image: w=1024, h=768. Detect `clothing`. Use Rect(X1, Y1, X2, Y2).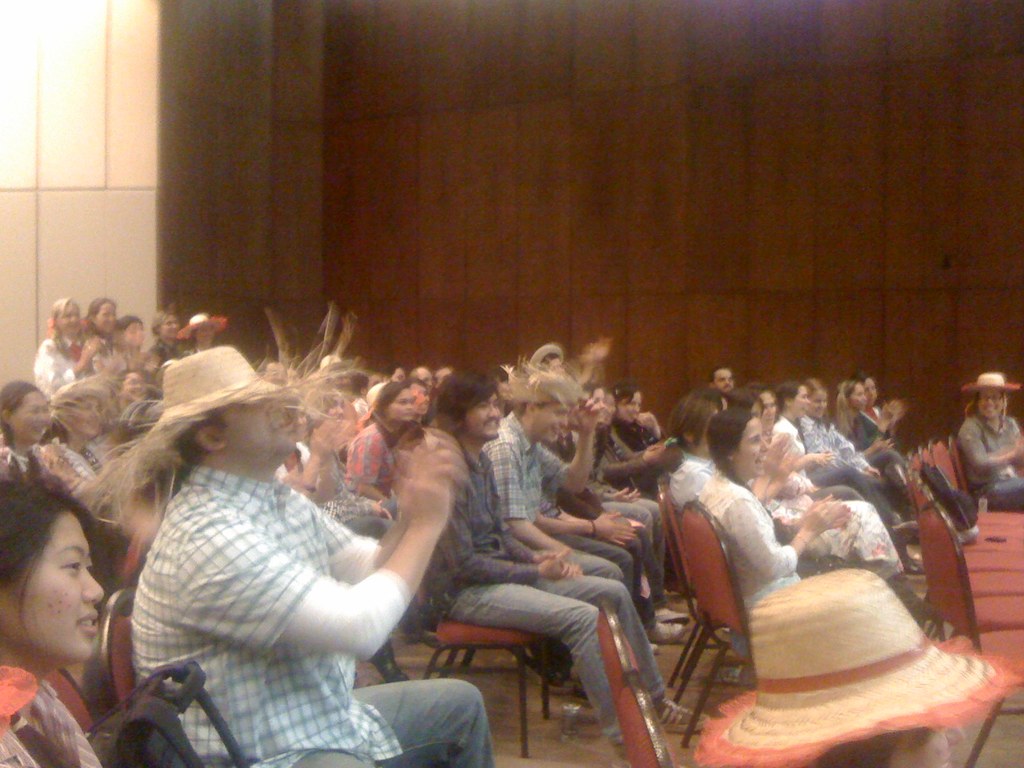
Rect(0, 646, 88, 767).
